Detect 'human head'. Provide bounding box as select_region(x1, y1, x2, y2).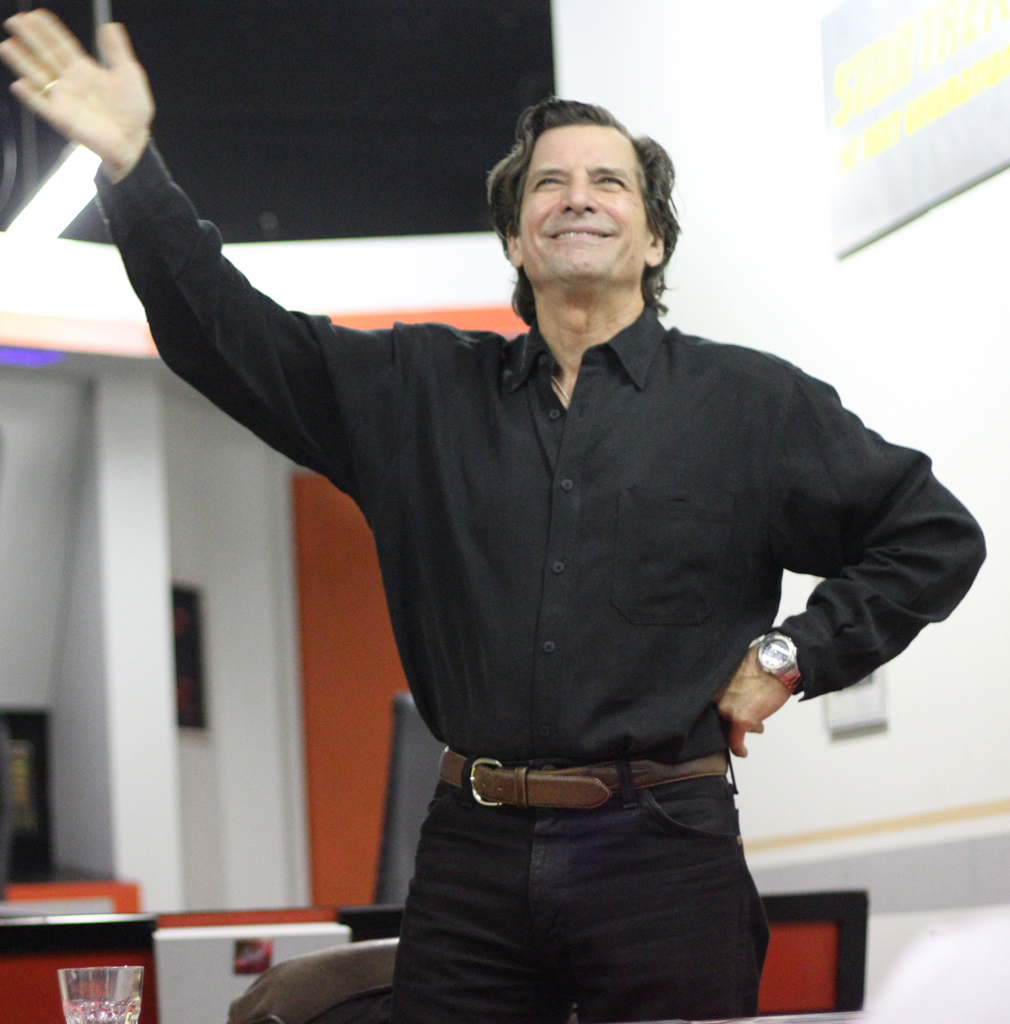
select_region(480, 87, 693, 309).
